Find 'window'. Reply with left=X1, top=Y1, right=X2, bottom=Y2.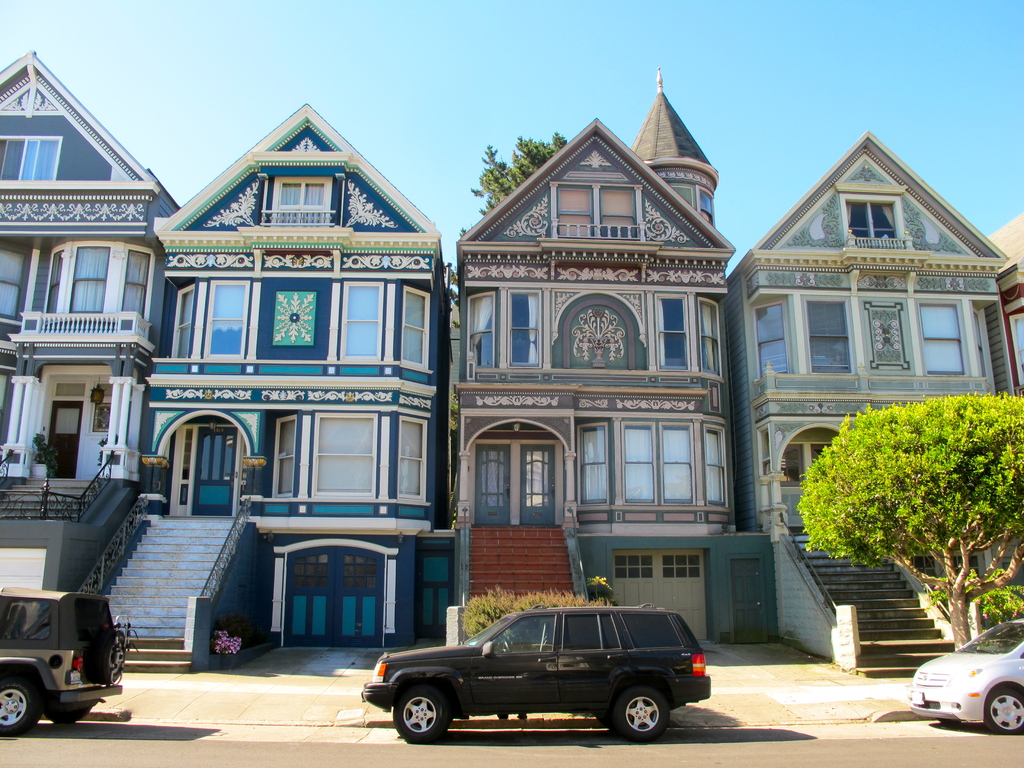
left=699, top=415, right=728, bottom=511.
